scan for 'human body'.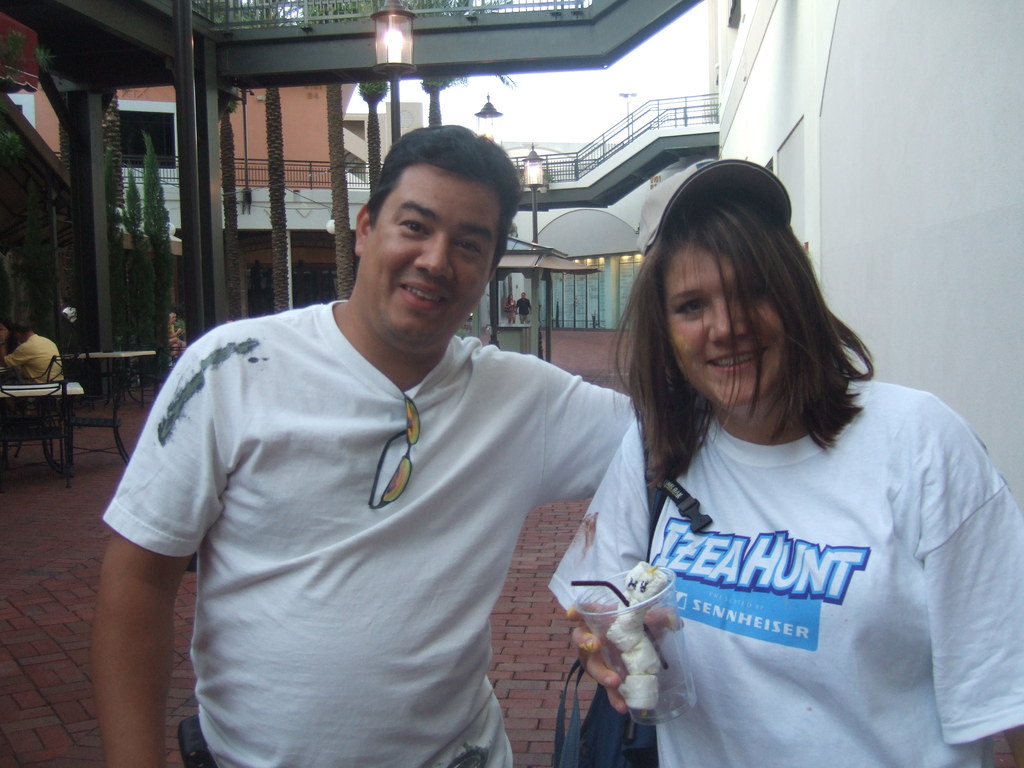
Scan result: x1=142, y1=202, x2=675, y2=767.
